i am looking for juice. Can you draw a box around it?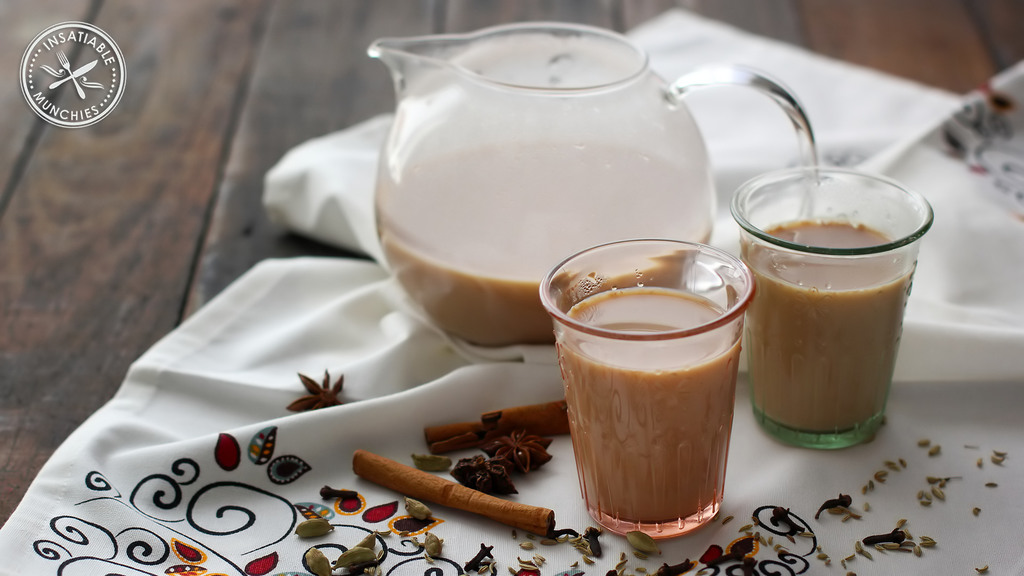
Sure, the bounding box is 549/287/746/525.
